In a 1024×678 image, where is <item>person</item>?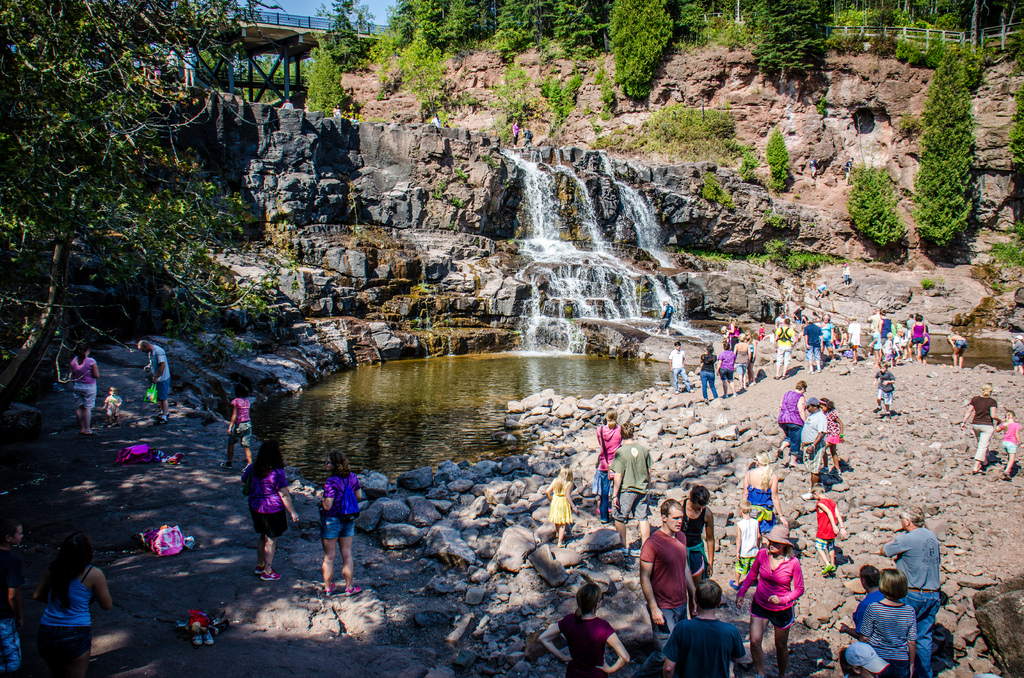
bbox=(811, 277, 833, 300).
